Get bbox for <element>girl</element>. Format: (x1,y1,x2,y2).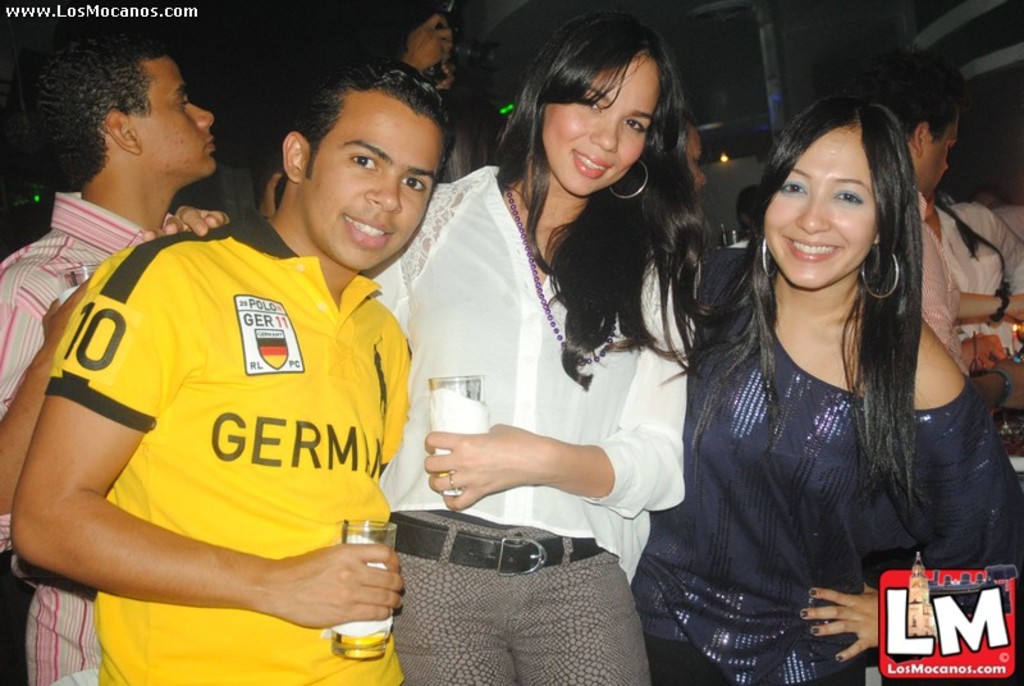
(625,95,1023,685).
